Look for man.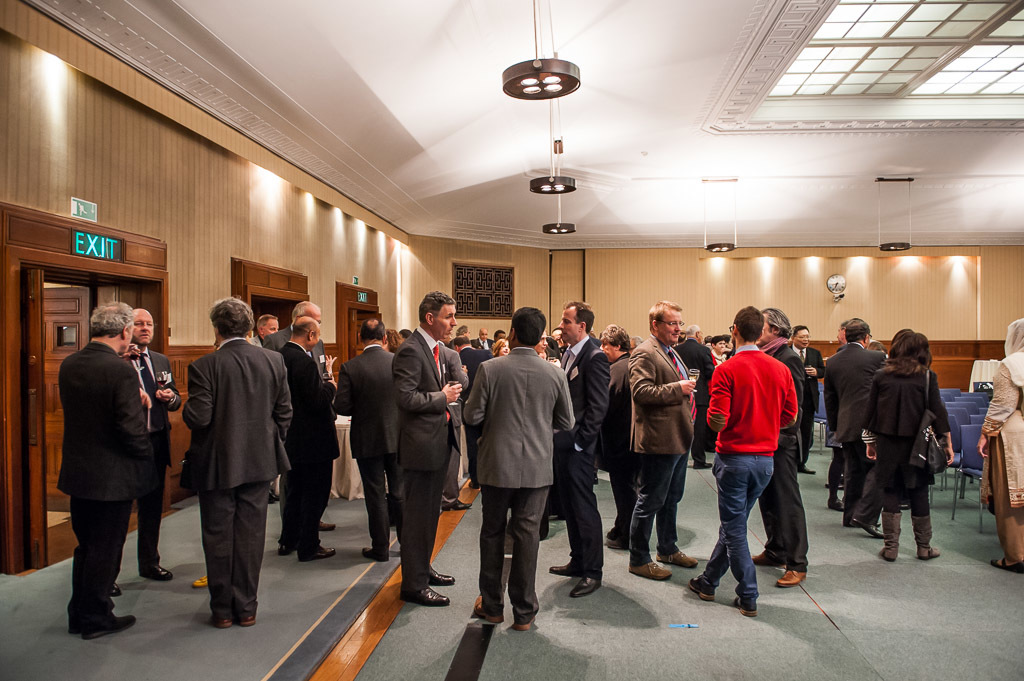
Found: left=336, top=317, right=402, bottom=558.
